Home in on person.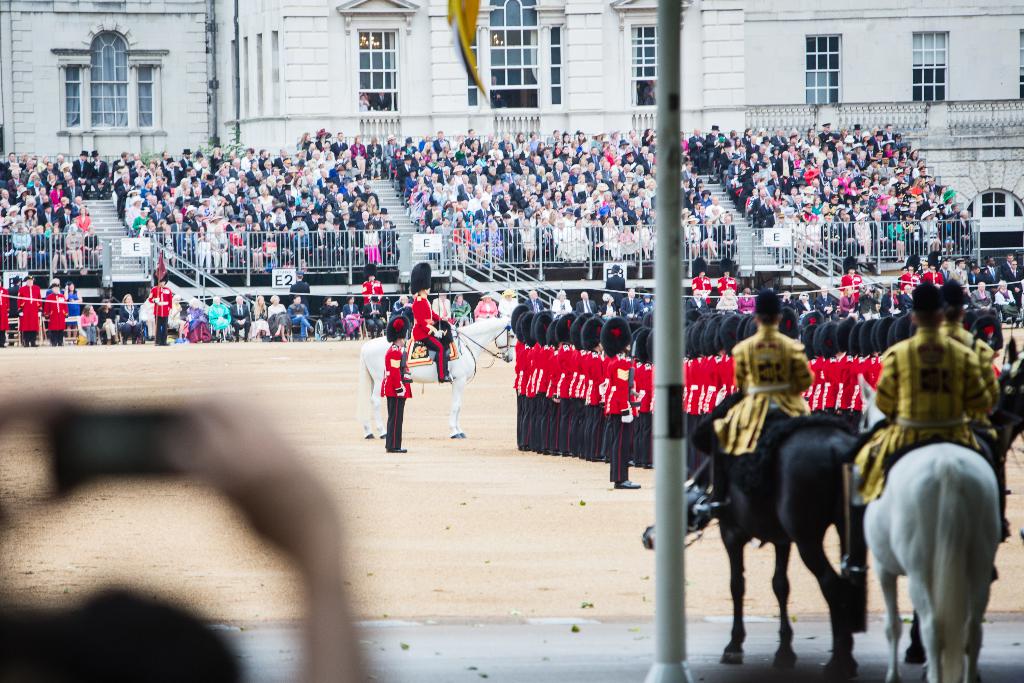
Homed in at {"x1": 359, "y1": 92, "x2": 370, "y2": 108}.
